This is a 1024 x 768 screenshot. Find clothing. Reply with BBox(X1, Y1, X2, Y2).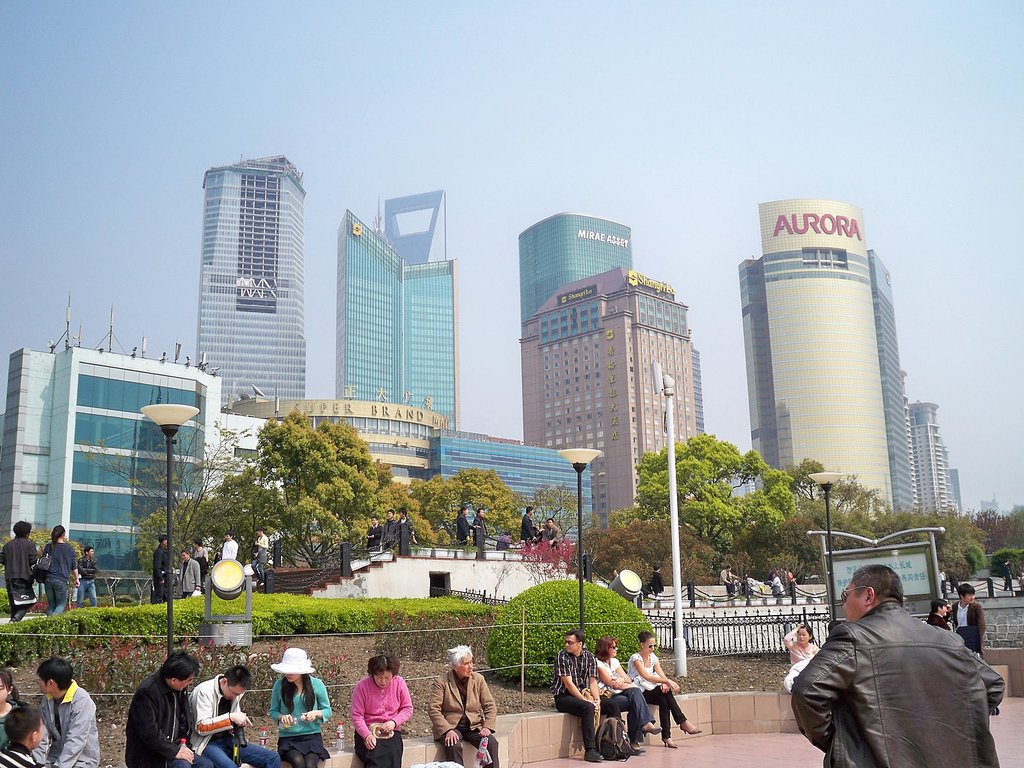
BBox(198, 726, 274, 766).
